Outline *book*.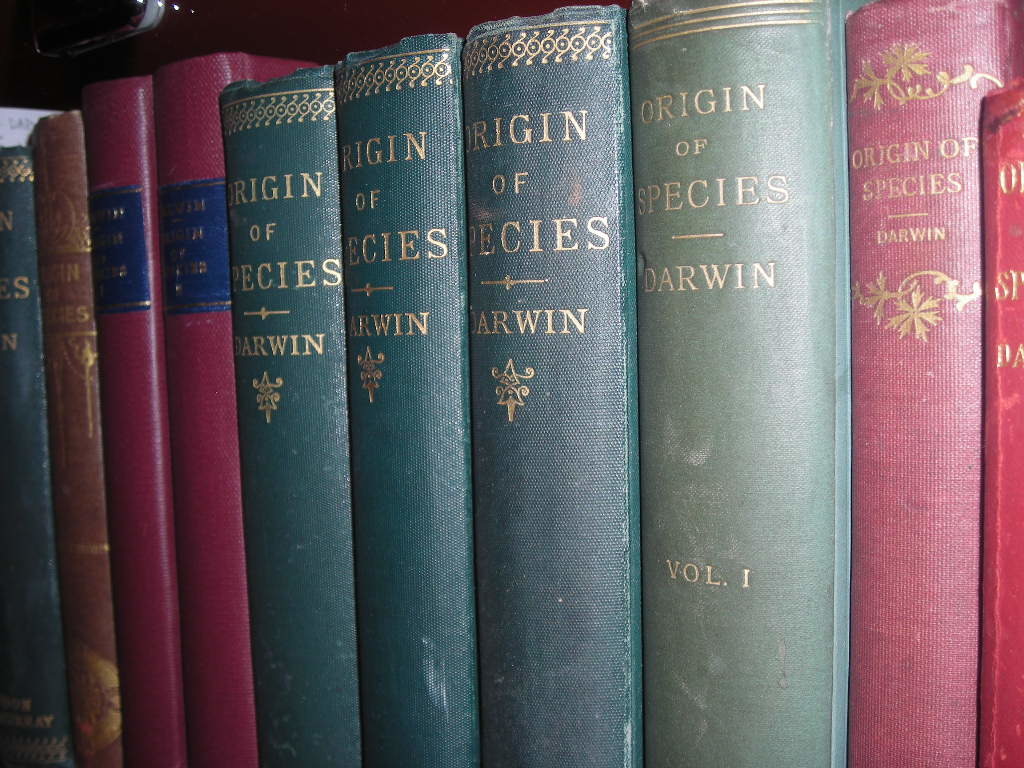
Outline: Rect(485, 31, 627, 767).
